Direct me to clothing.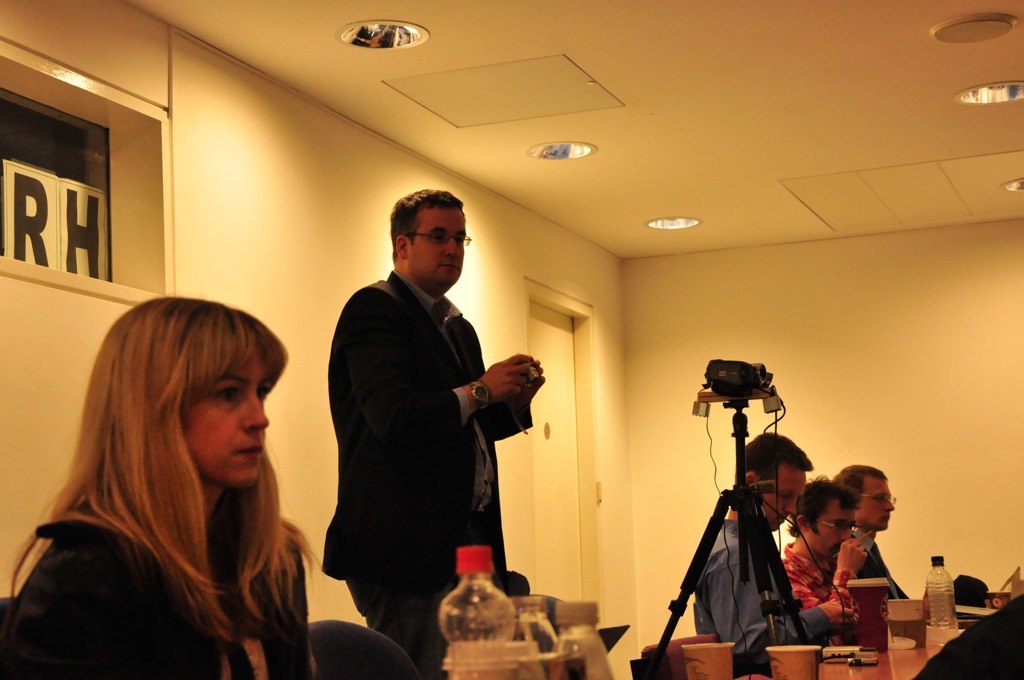
Direction: Rect(853, 524, 908, 603).
